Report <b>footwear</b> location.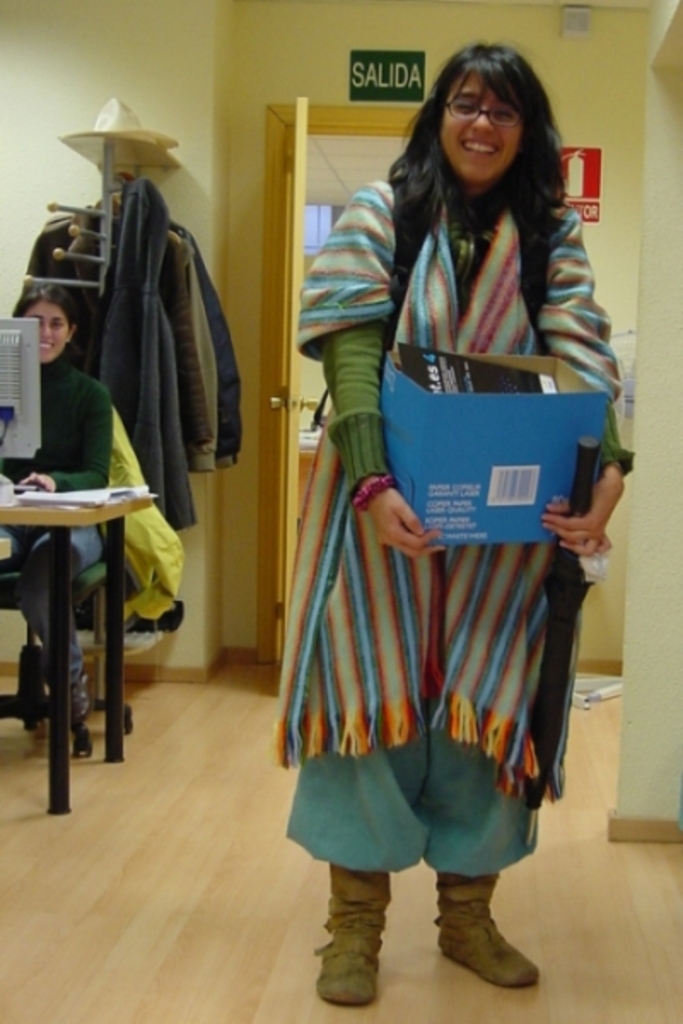
Report: (435, 874, 543, 985).
